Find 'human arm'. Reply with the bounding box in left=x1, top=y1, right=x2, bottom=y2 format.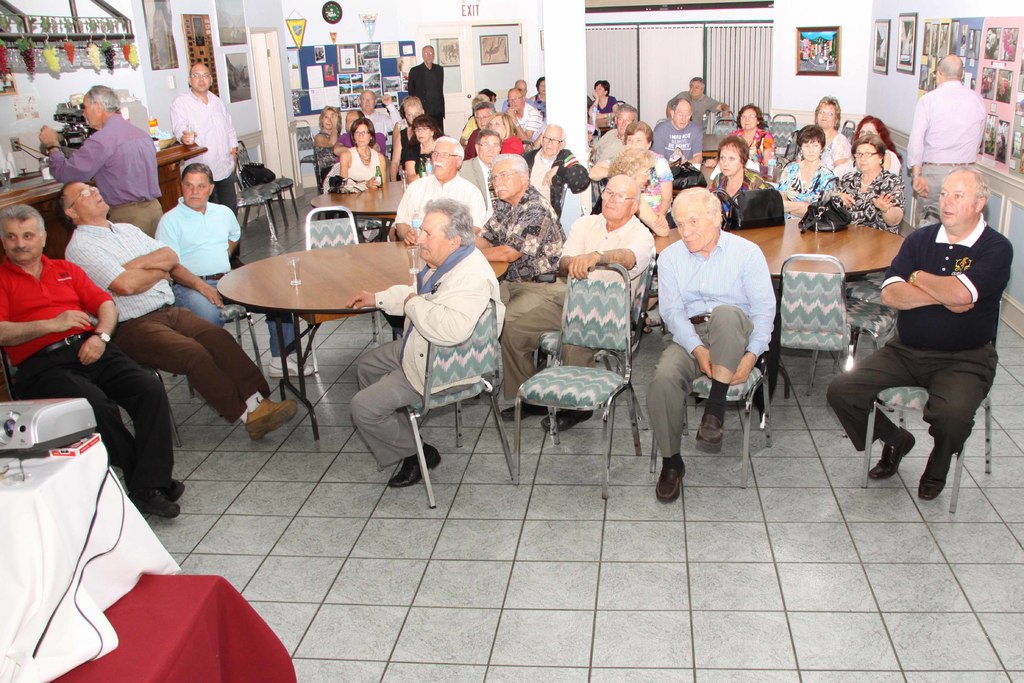
left=372, top=152, right=384, bottom=186.
